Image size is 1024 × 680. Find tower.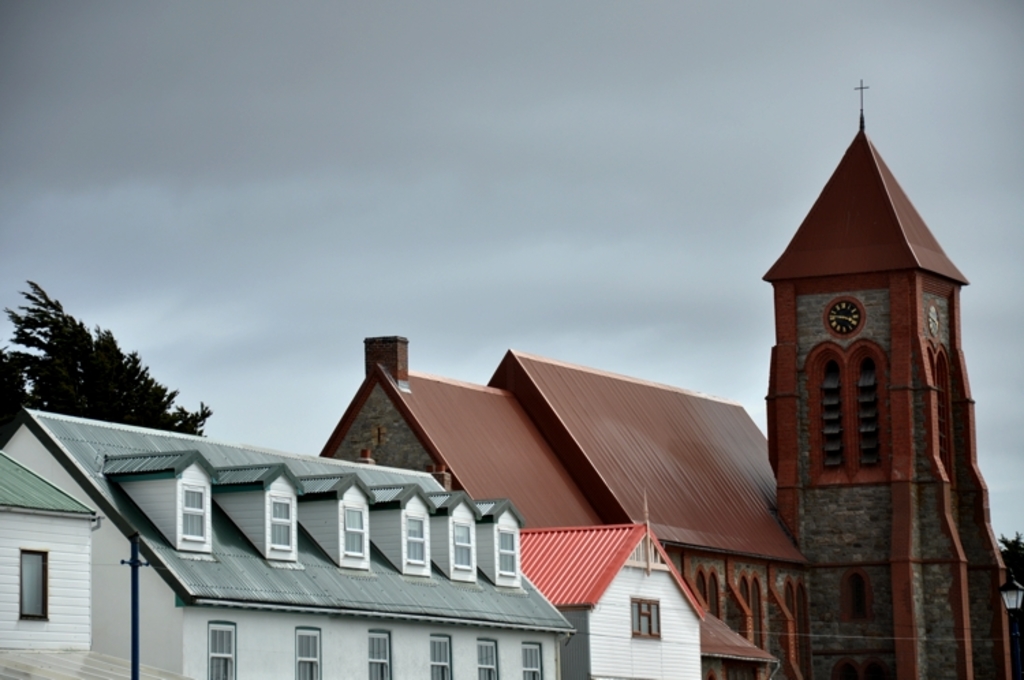
{"x1": 743, "y1": 79, "x2": 989, "y2": 636}.
